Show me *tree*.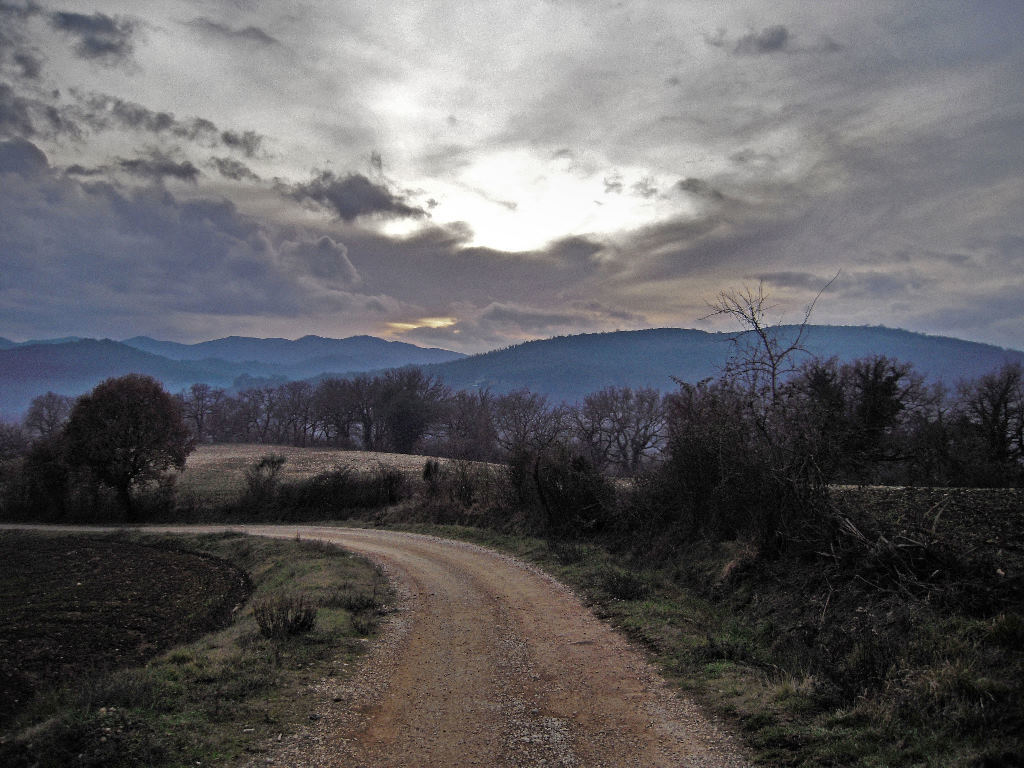
*tree* is here: x1=451 y1=395 x2=496 y2=473.
